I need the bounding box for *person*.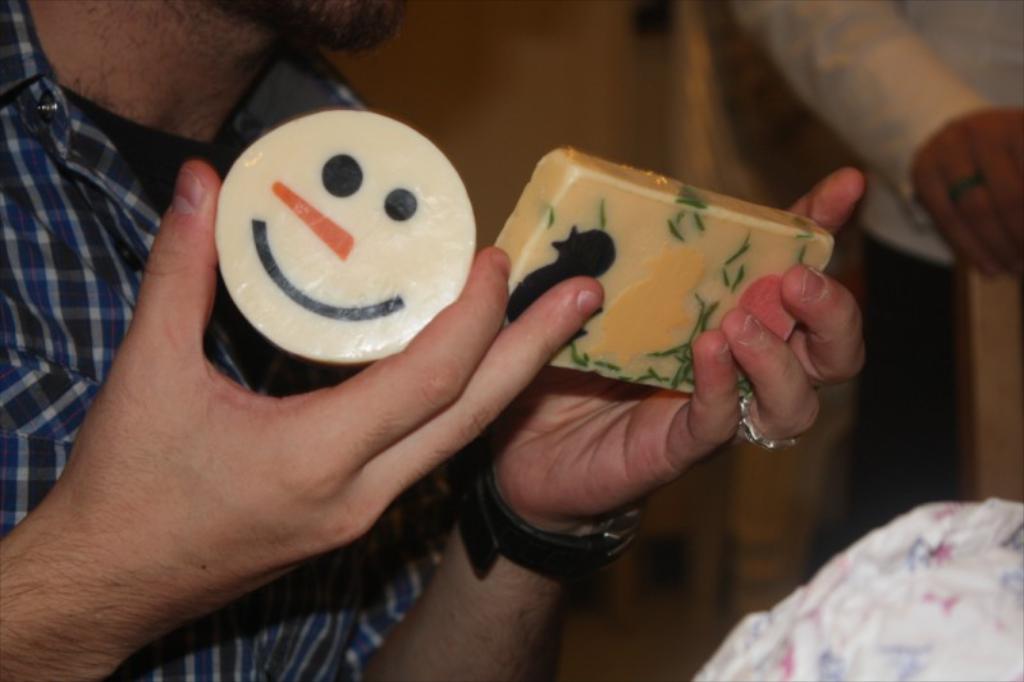
Here it is: x1=0, y1=0, x2=881, y2=681.
